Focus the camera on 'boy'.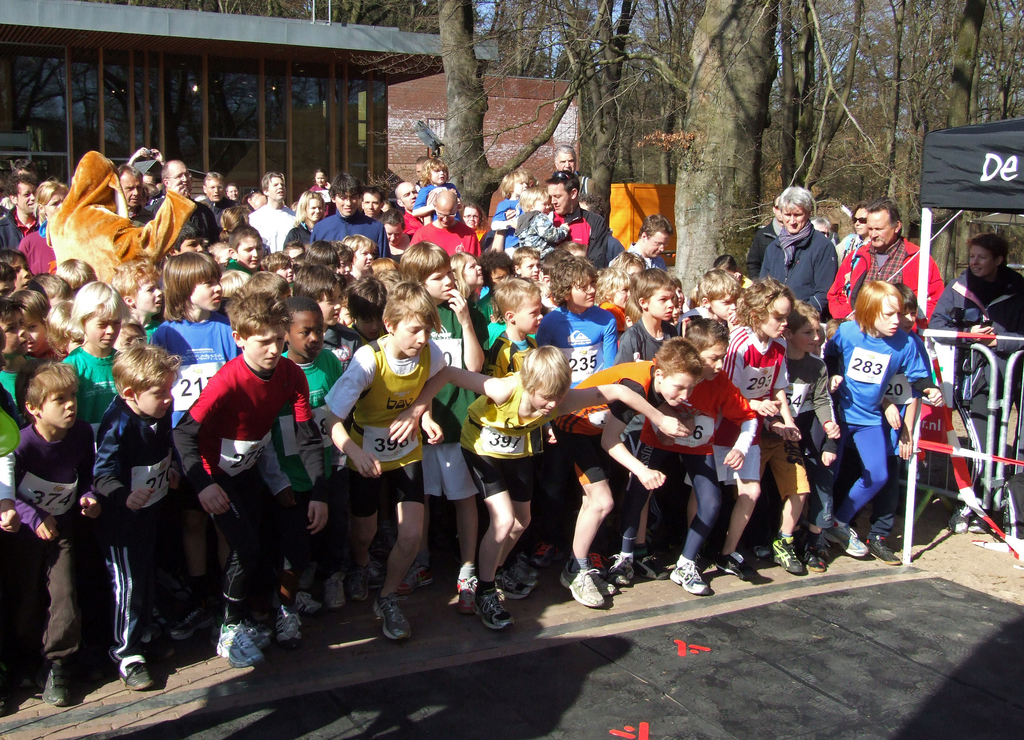
Focus region: region(91, 340, 185, 696).
